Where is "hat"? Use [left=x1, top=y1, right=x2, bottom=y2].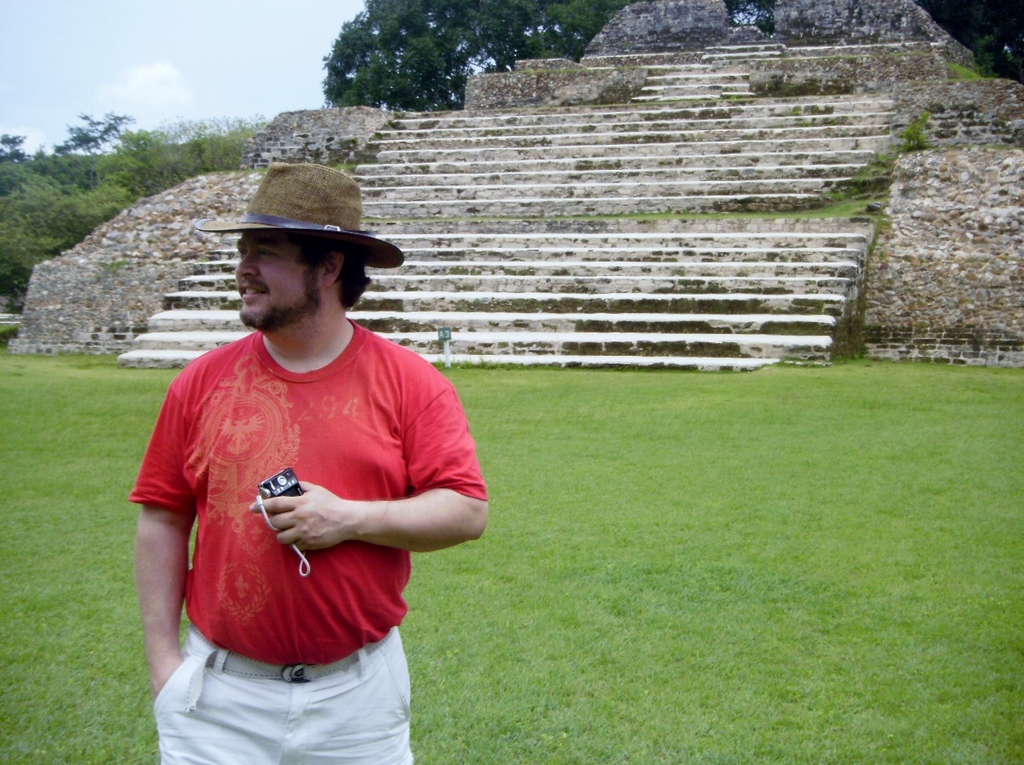
[left=196, top=159, right=403, bottom=271].
